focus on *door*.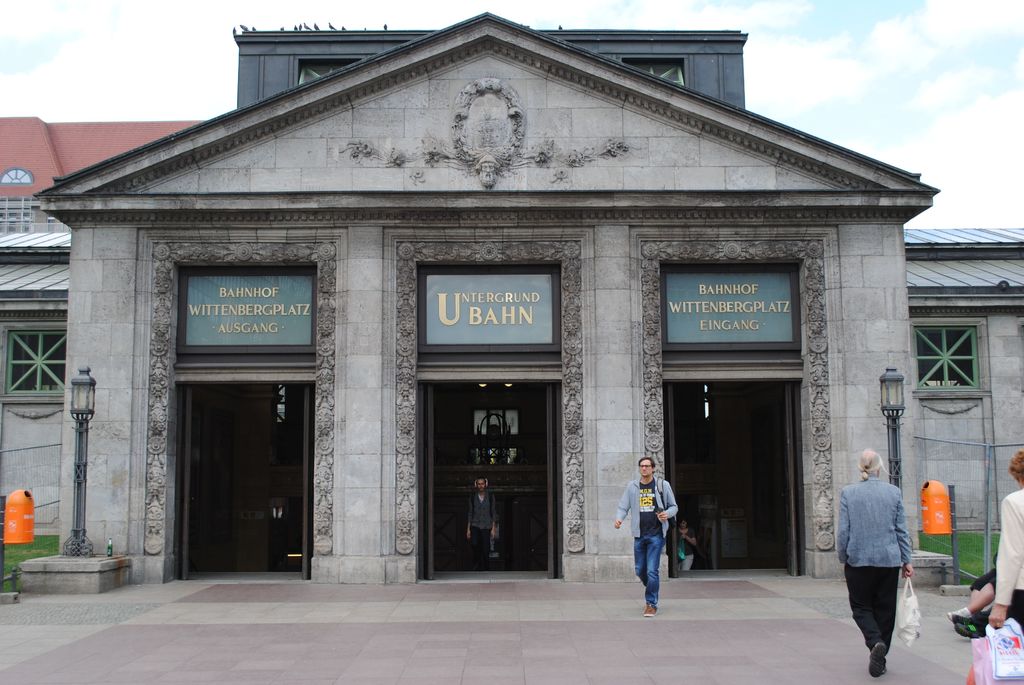
Focused at box=[414, 381, 566, 583].
